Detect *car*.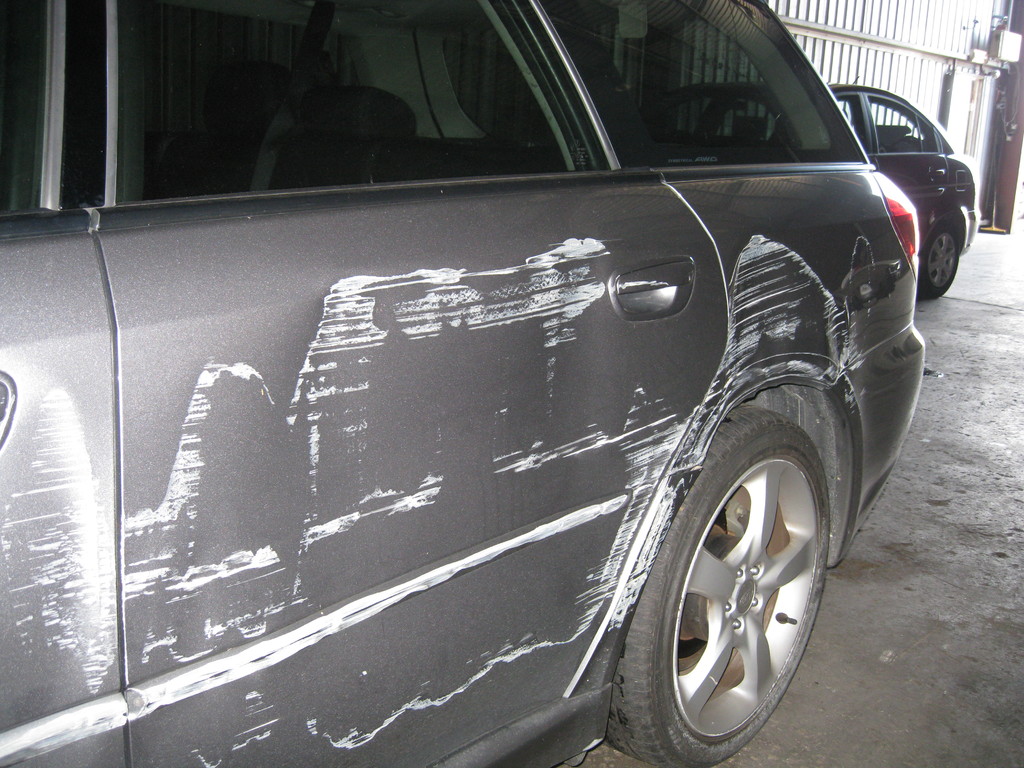
Detected at (678,81,981,299).
